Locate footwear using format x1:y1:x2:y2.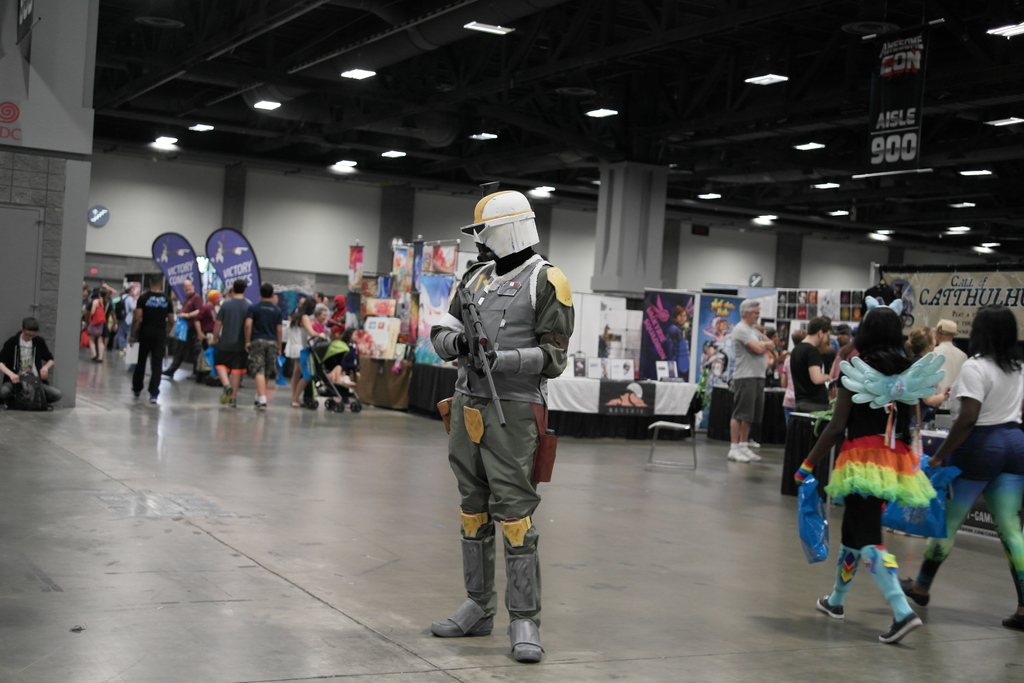
252:399:270:412.
